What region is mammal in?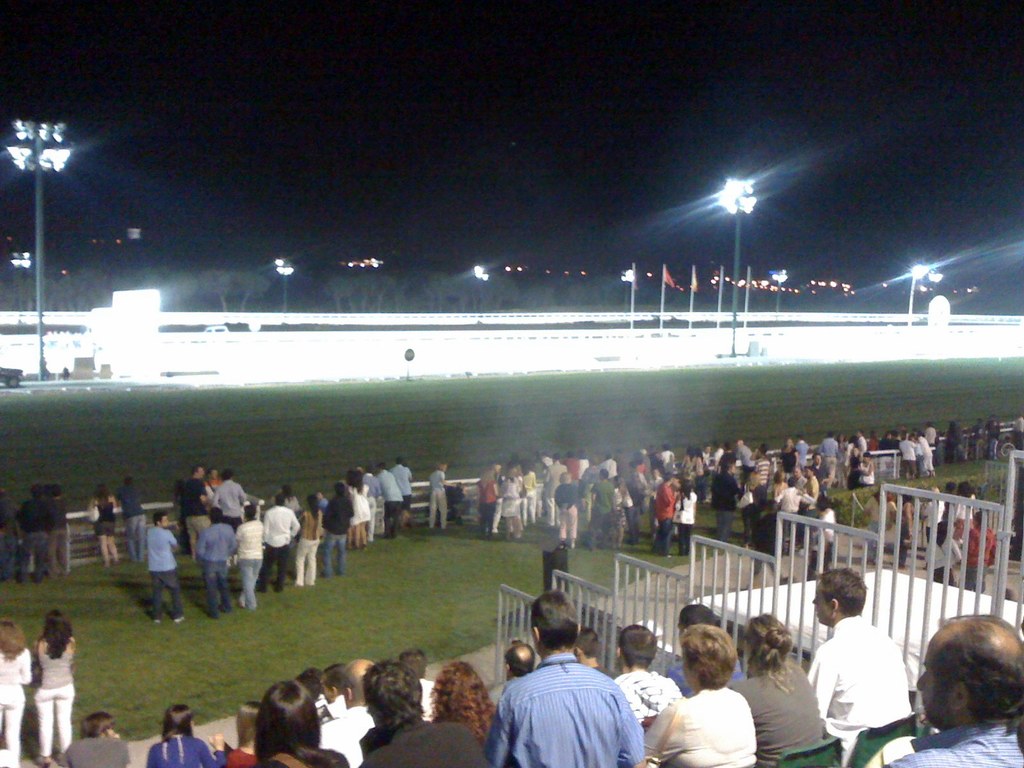
box=[799, 544, 918, 767].
